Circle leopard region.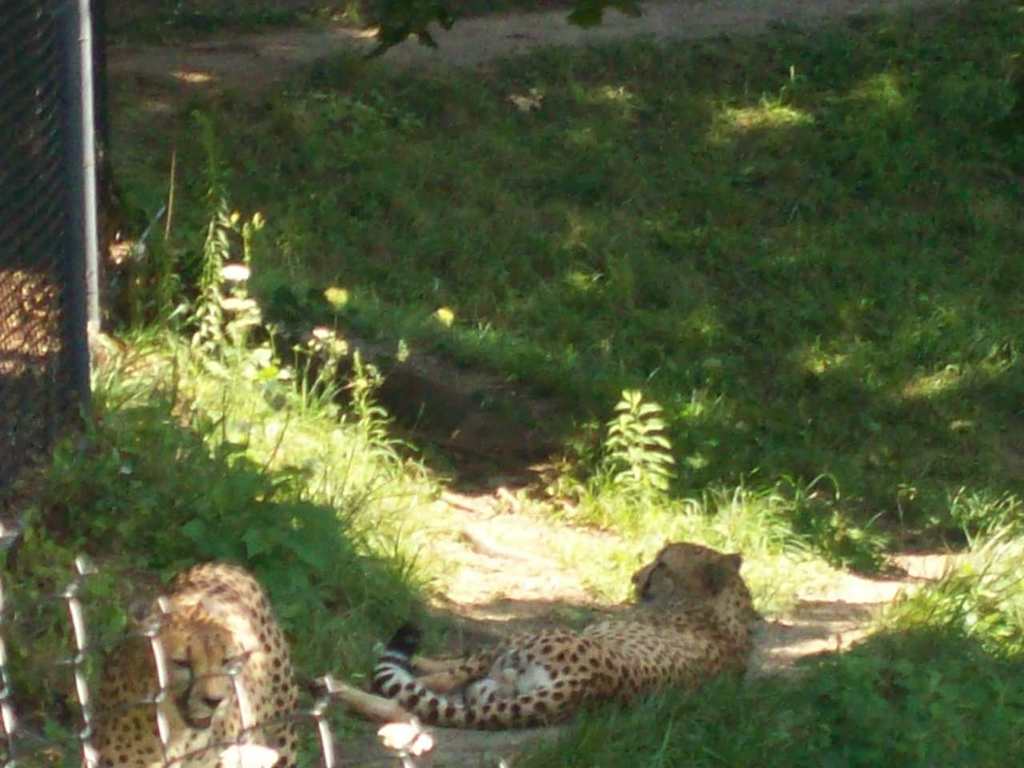
Region: [left=90, top=560, right=294, bottom=767].
